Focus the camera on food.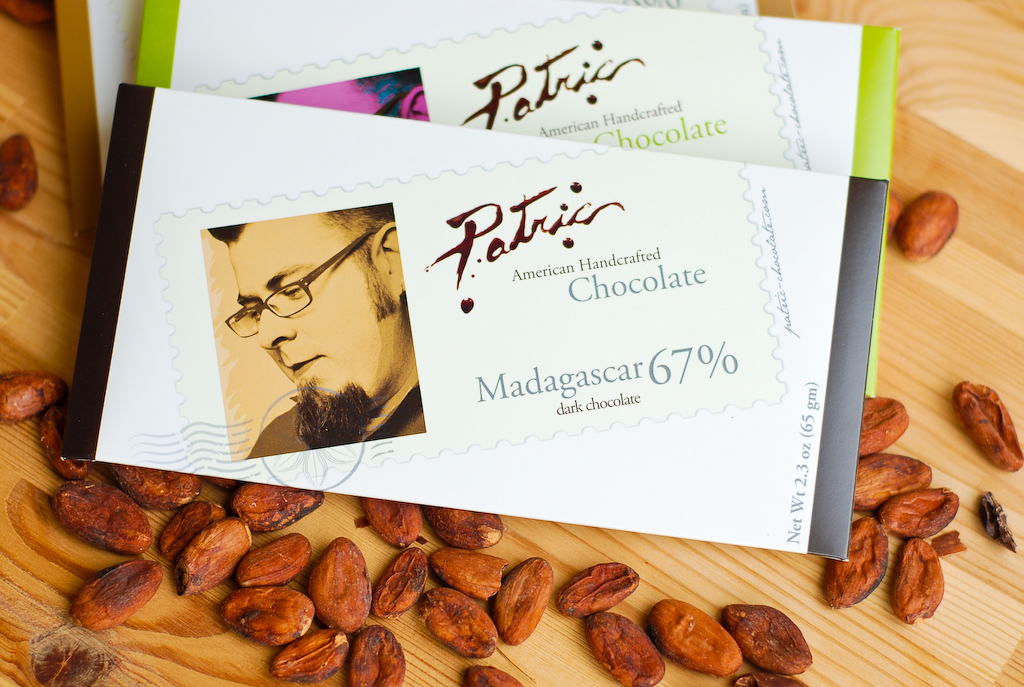
Focus region: 0 0 57 28.
